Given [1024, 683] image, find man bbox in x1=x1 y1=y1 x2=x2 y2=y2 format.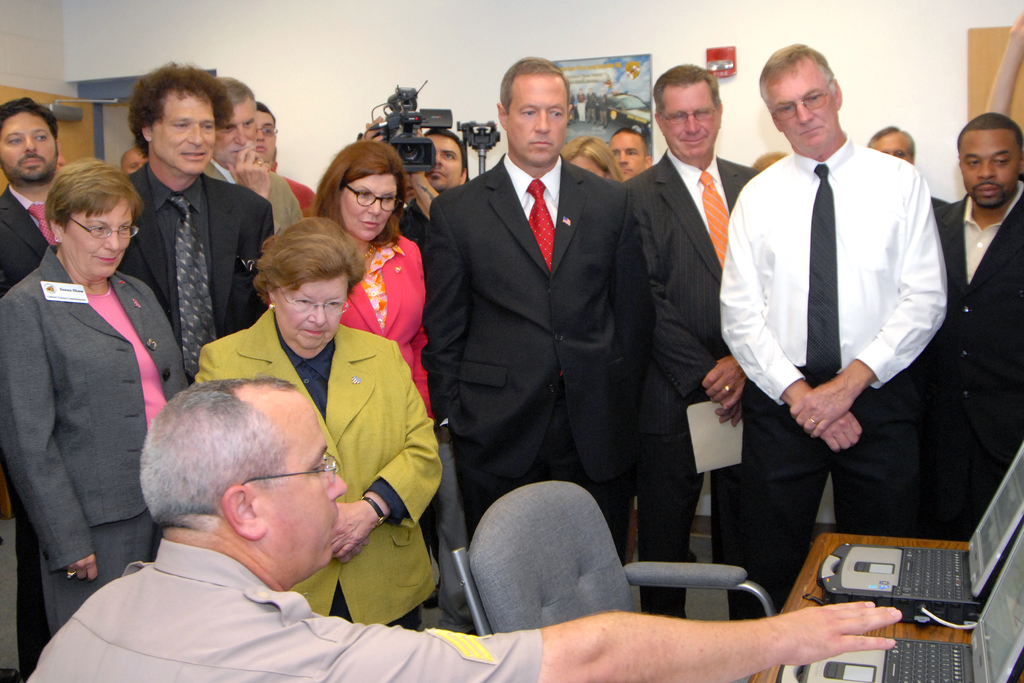
x1=115 y1=63 x2=274 y2=383.
